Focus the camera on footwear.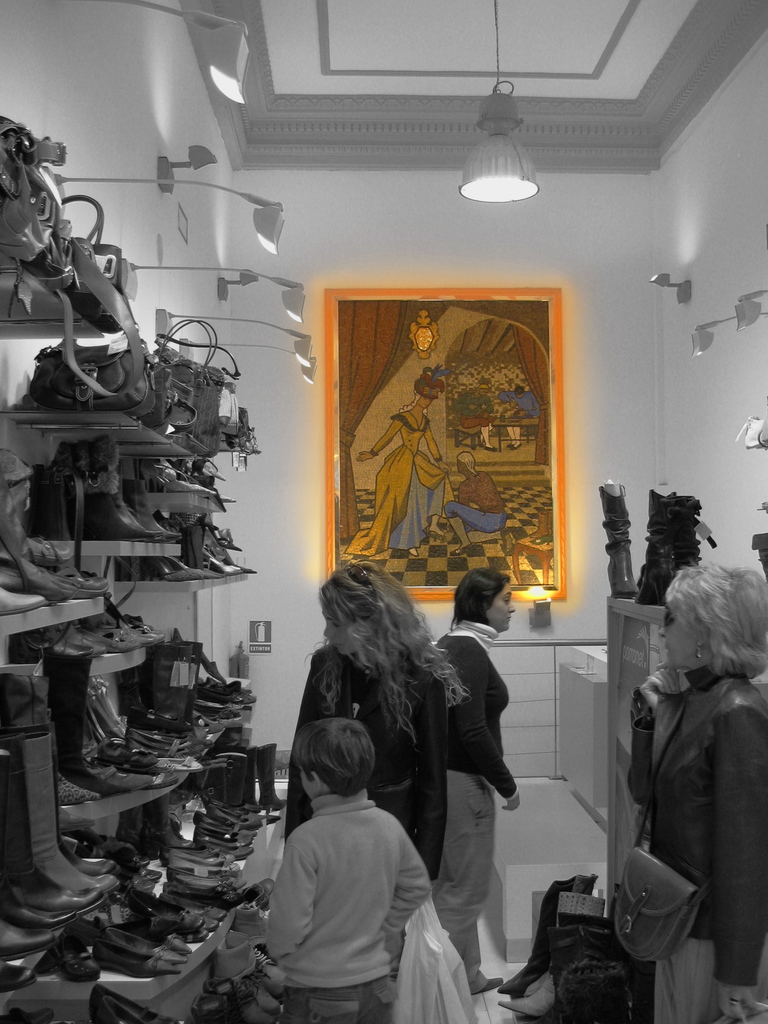
Focus region: bbox(504, 872, 595, 1000).
